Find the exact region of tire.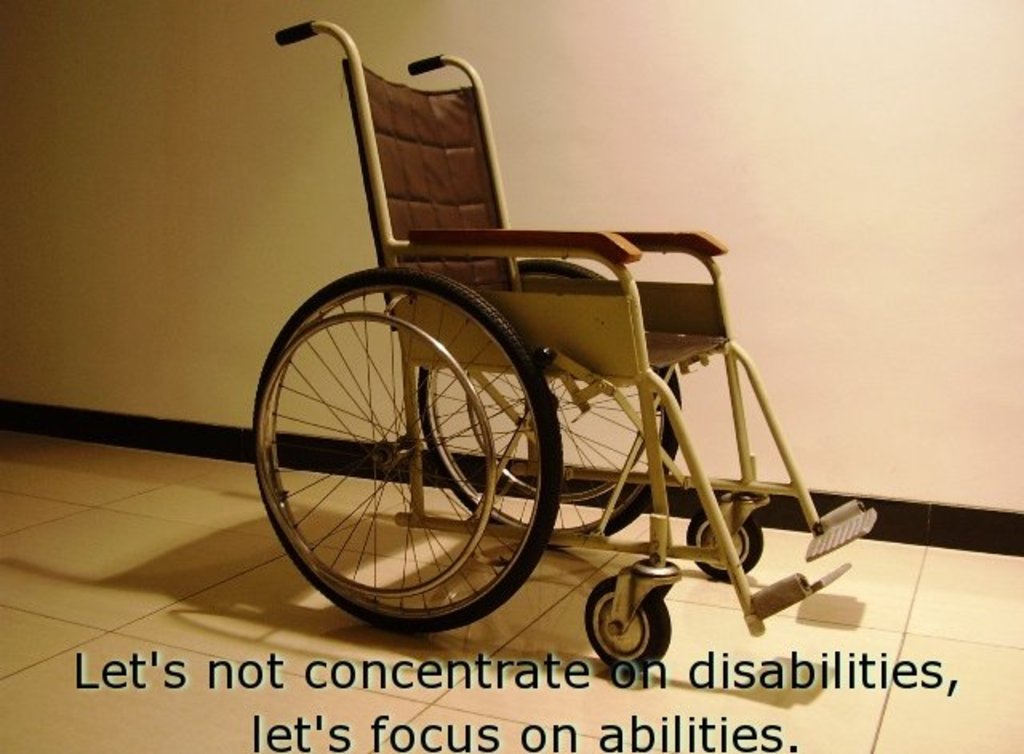
Exact region: (419, 365, 682, 547).
